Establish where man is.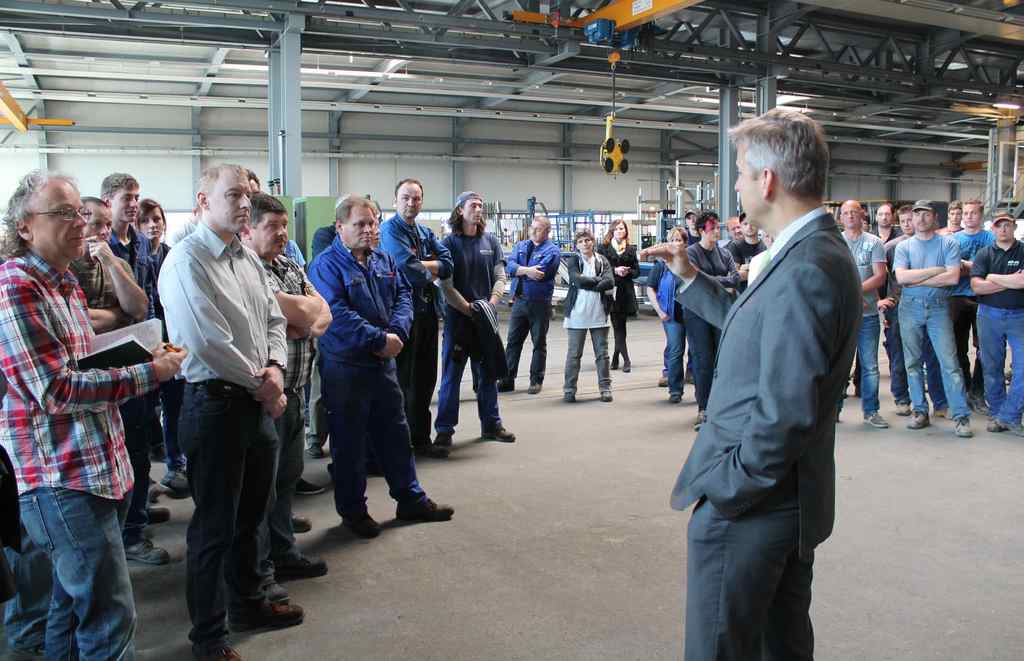
Established at [left=495, top=217, right=561, bottom=388].
